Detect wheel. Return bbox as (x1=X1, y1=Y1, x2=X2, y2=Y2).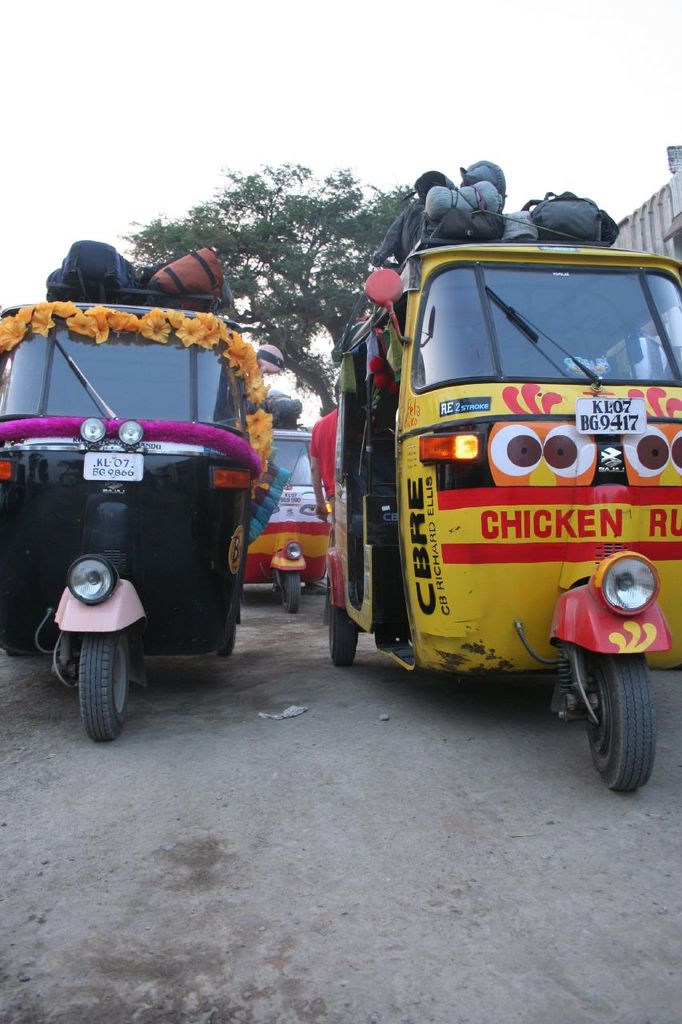
(x1=588, y1=658, x2=658, y2=797).
